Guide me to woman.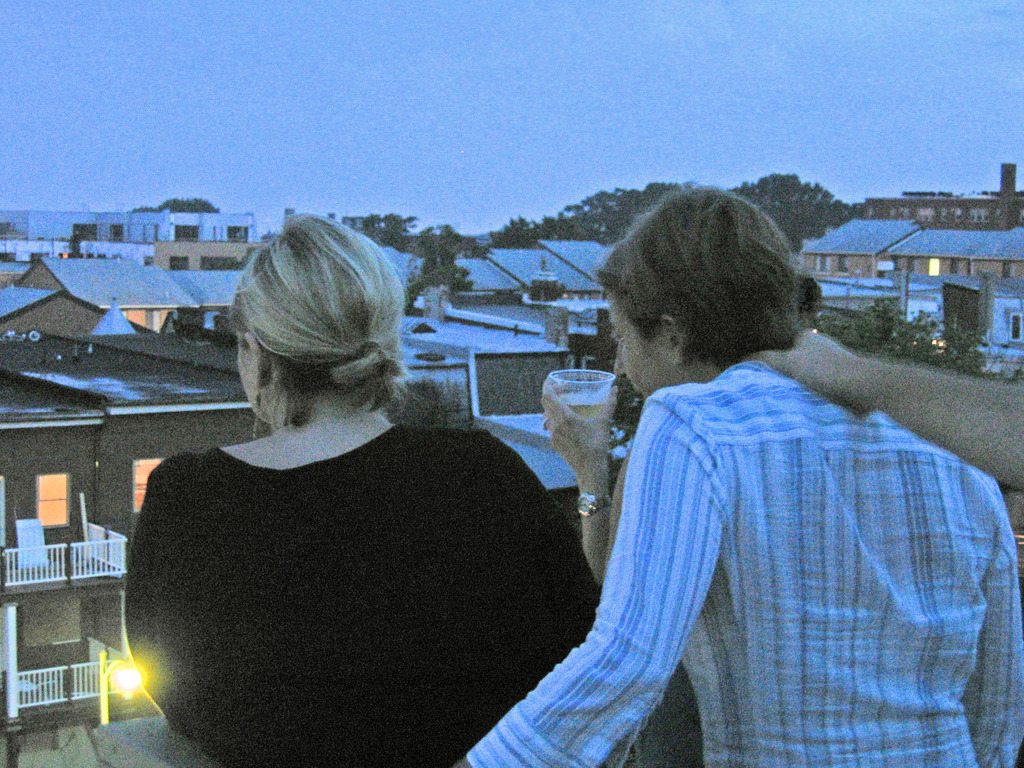
Guidance: 114/214/612/766.
